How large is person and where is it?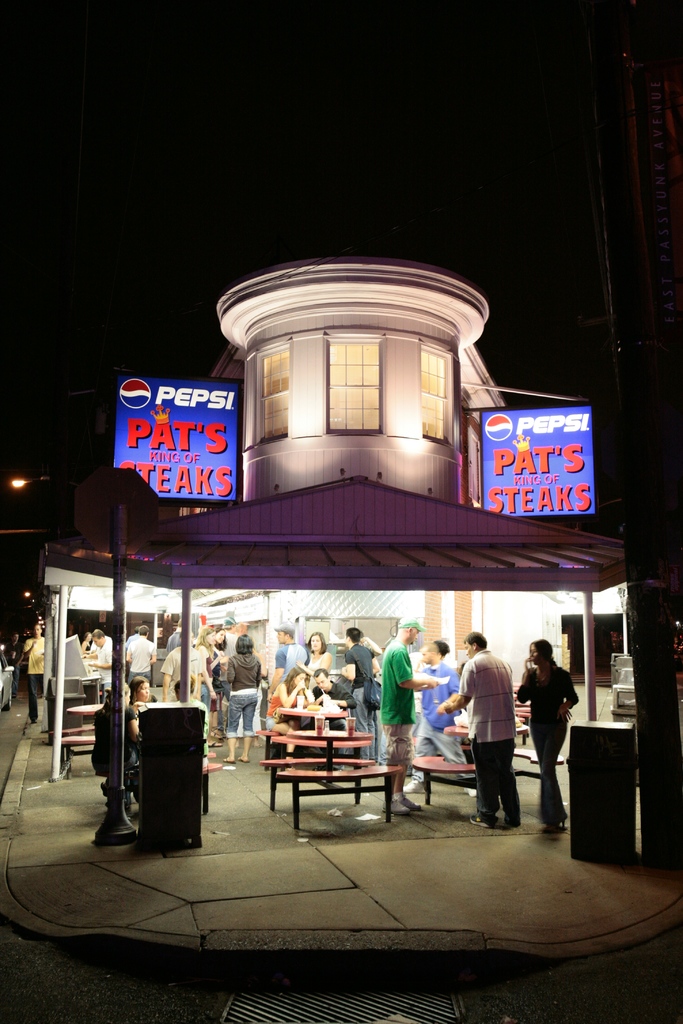
Bounding box: (x1=265, y1=622, x2=310, y2=701).
